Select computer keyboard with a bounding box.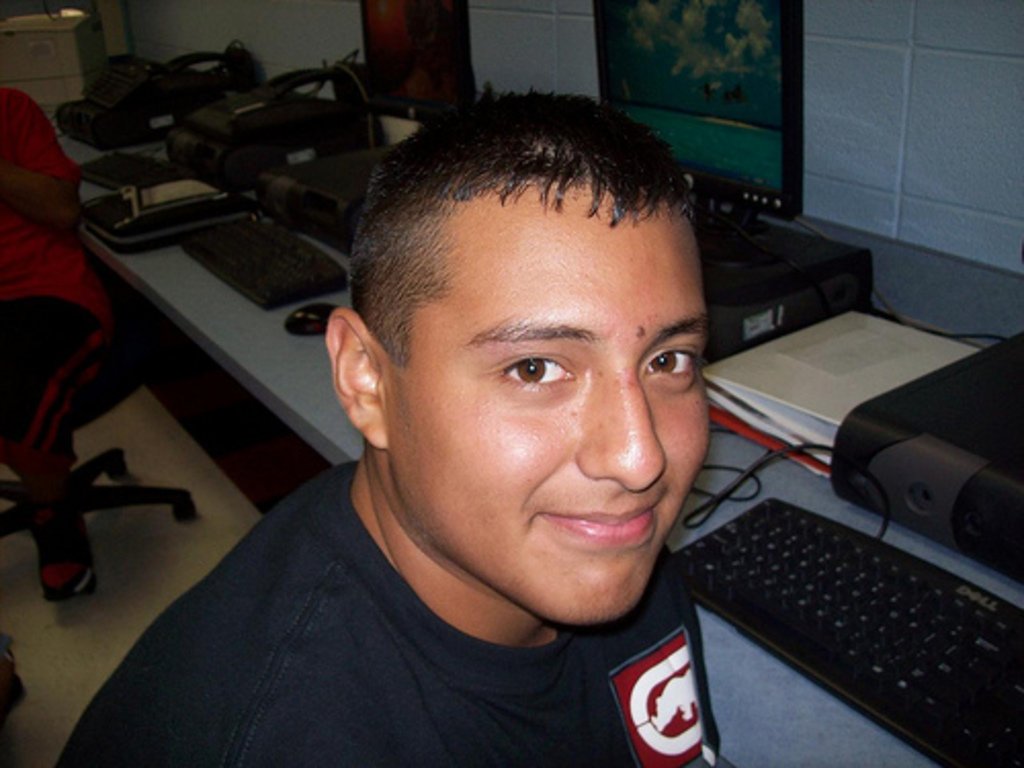
select_region(78, 150, 176, 188).
